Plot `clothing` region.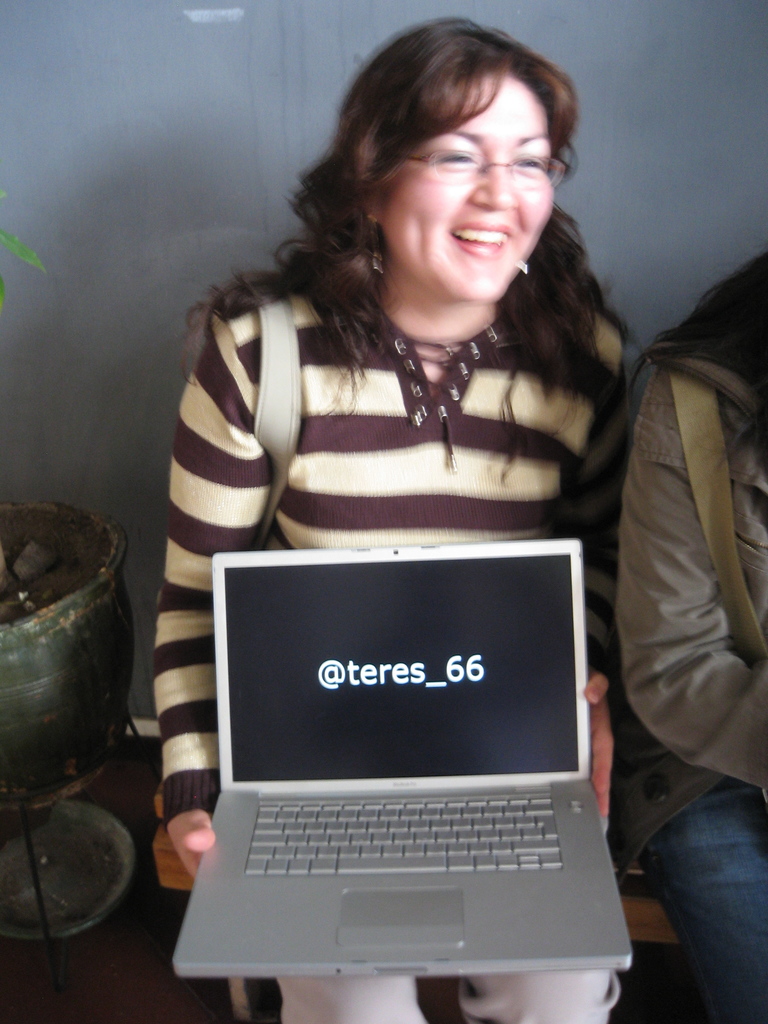
Plotted at 151, 292, 632, 1023.
